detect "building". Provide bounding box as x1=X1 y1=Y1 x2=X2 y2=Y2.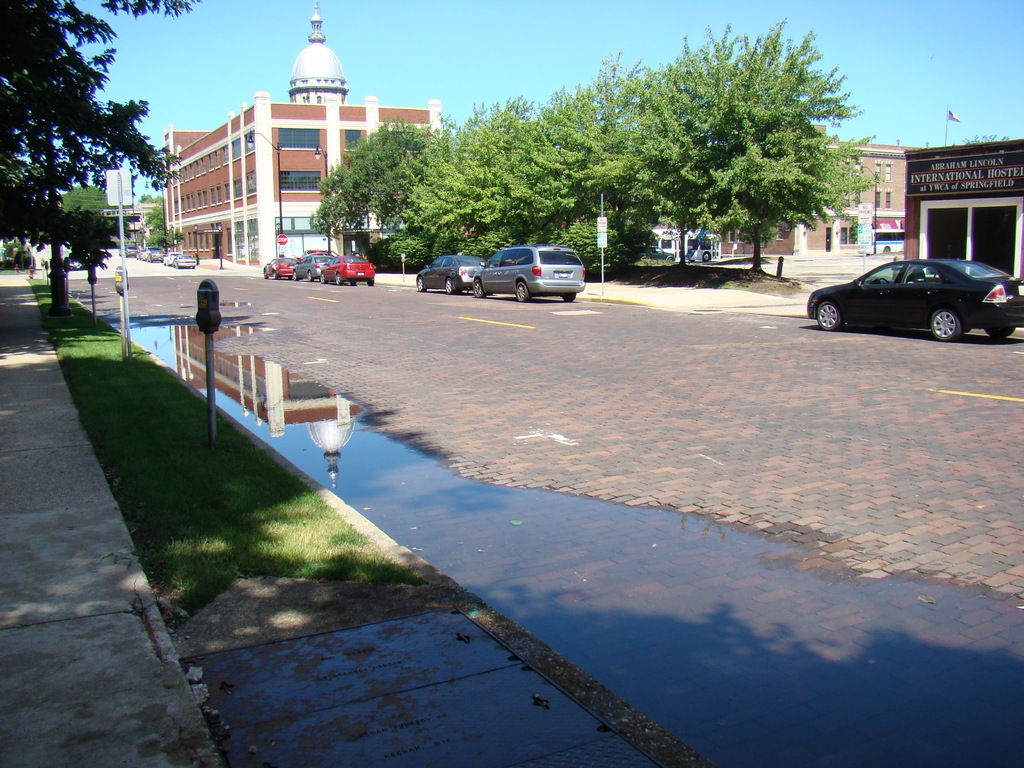
x1=161 y1=0 x2=447 y2=270.
